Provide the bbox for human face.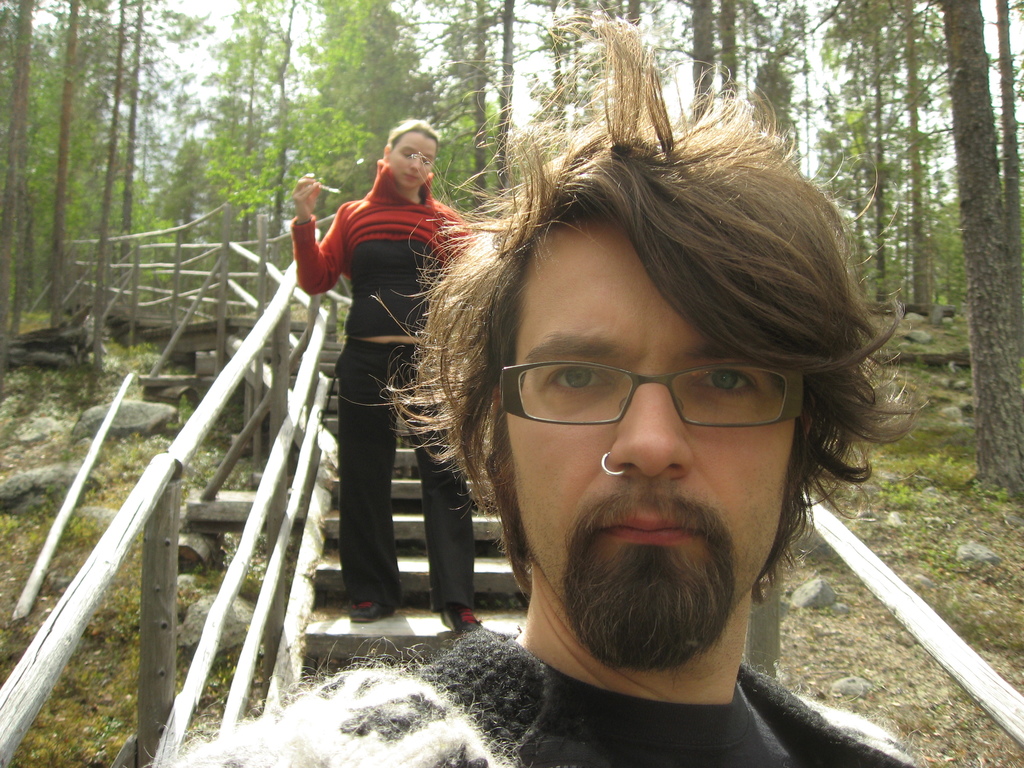
<region>495, 214, 808, 671</region>.
